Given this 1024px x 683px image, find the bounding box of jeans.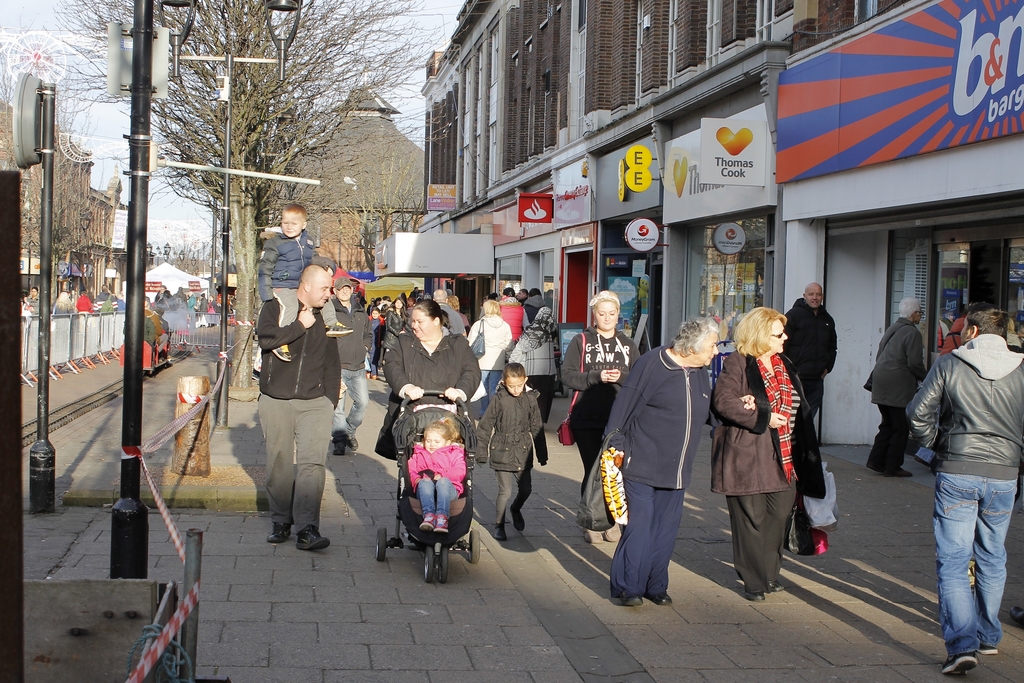
l=931, t=472, r=1015, b=655.
